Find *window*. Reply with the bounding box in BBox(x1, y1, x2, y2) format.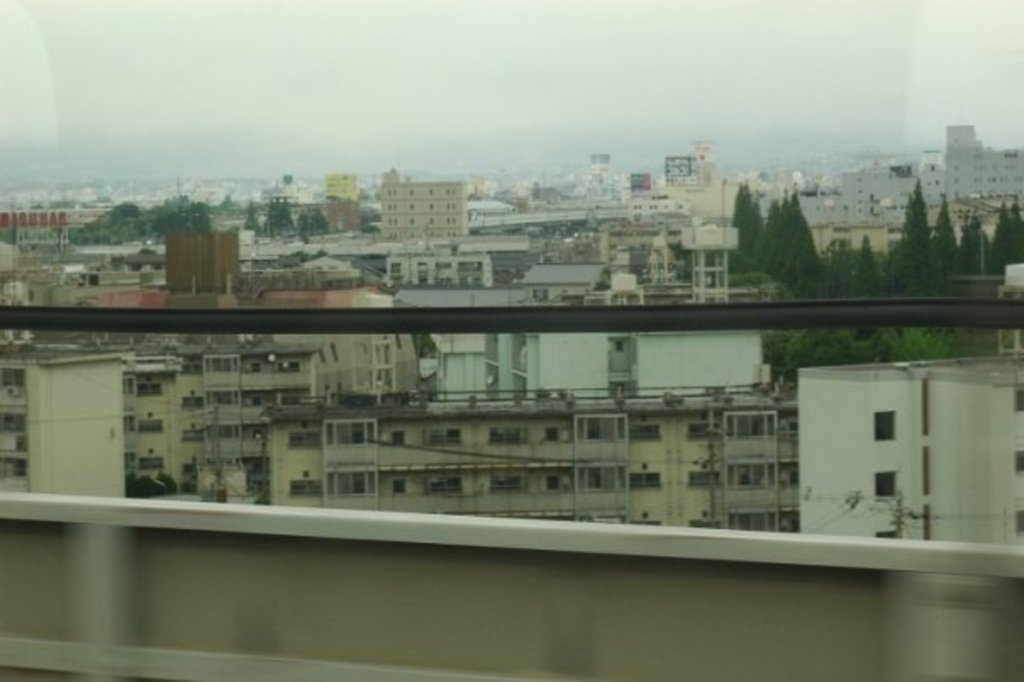
BBox(548, 426, 571, 443).
